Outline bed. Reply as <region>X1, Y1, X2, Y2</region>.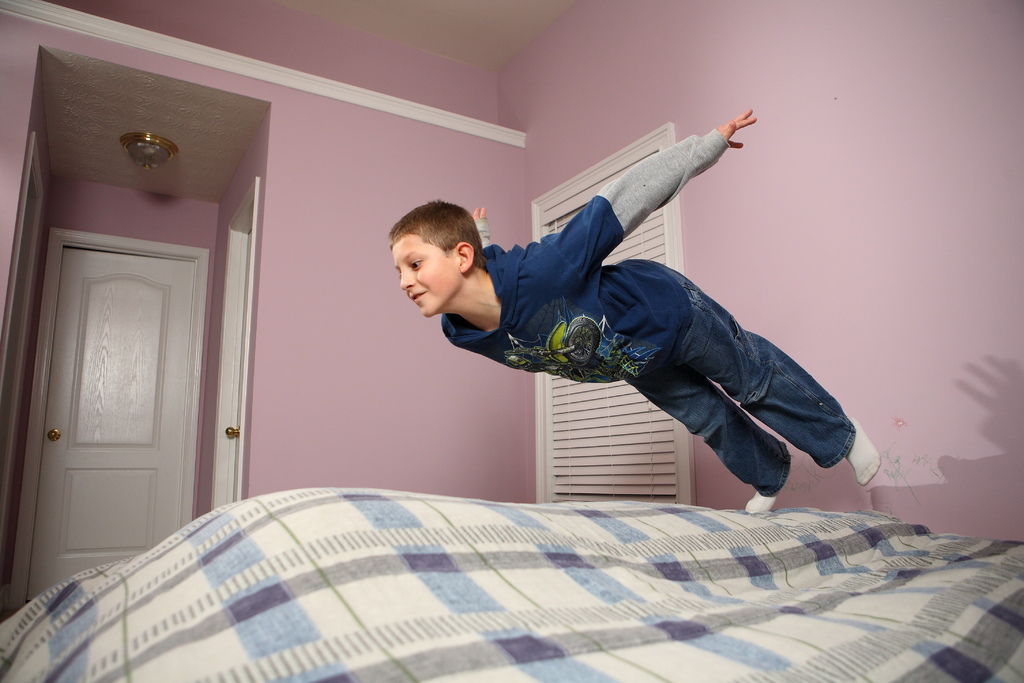
<region>0, 481, 1023, 682</region>.
